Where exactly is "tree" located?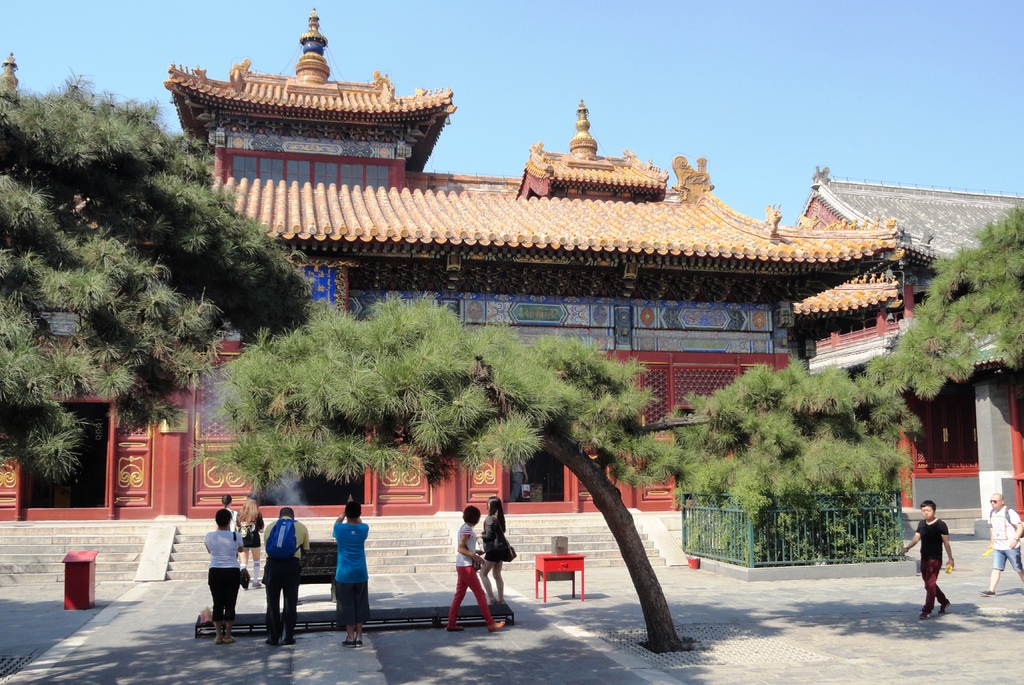
Its bounding box is <bbox>176, 290, 710, 652</bbox>.
